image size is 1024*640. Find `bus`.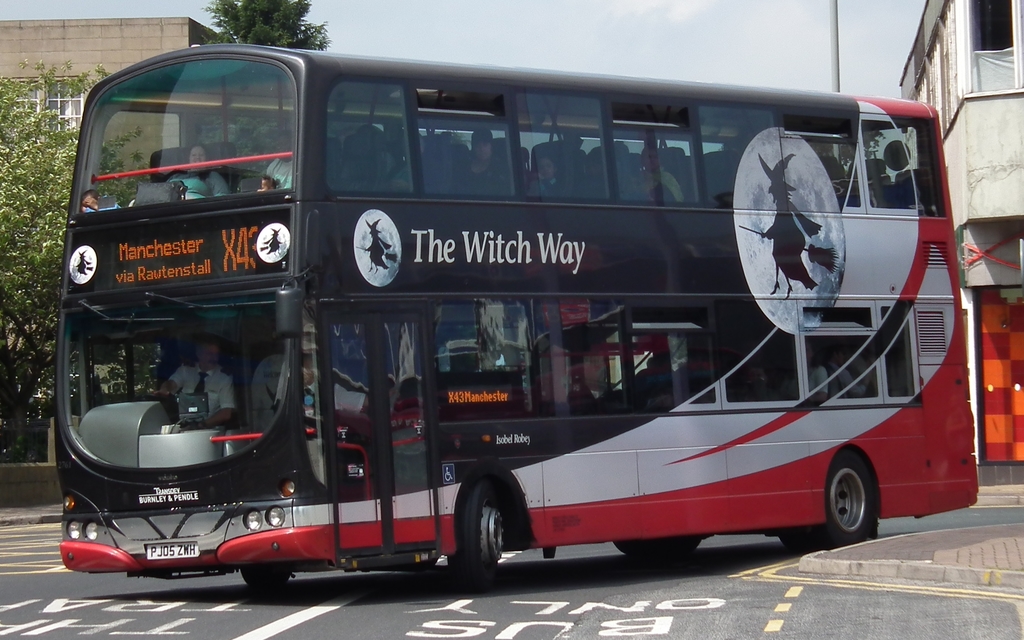
{"left": 51, "top": 42, "right": 982, "bottom": 599}.
